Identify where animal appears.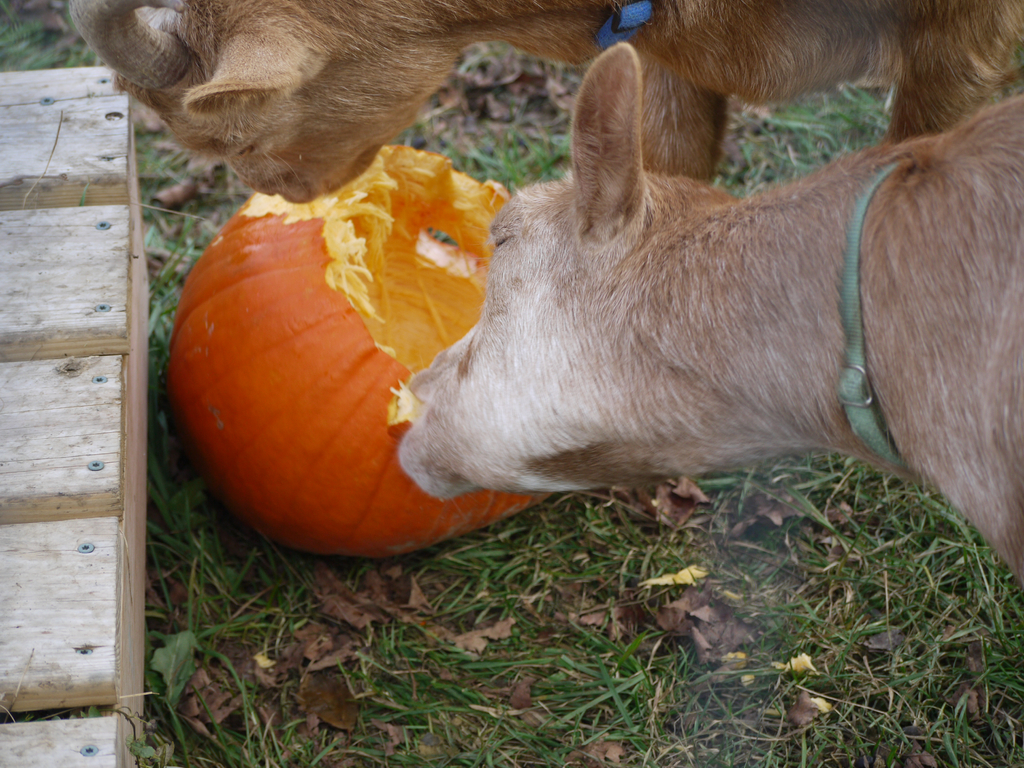
Appears at locate(383, 38, 1023, 587).
